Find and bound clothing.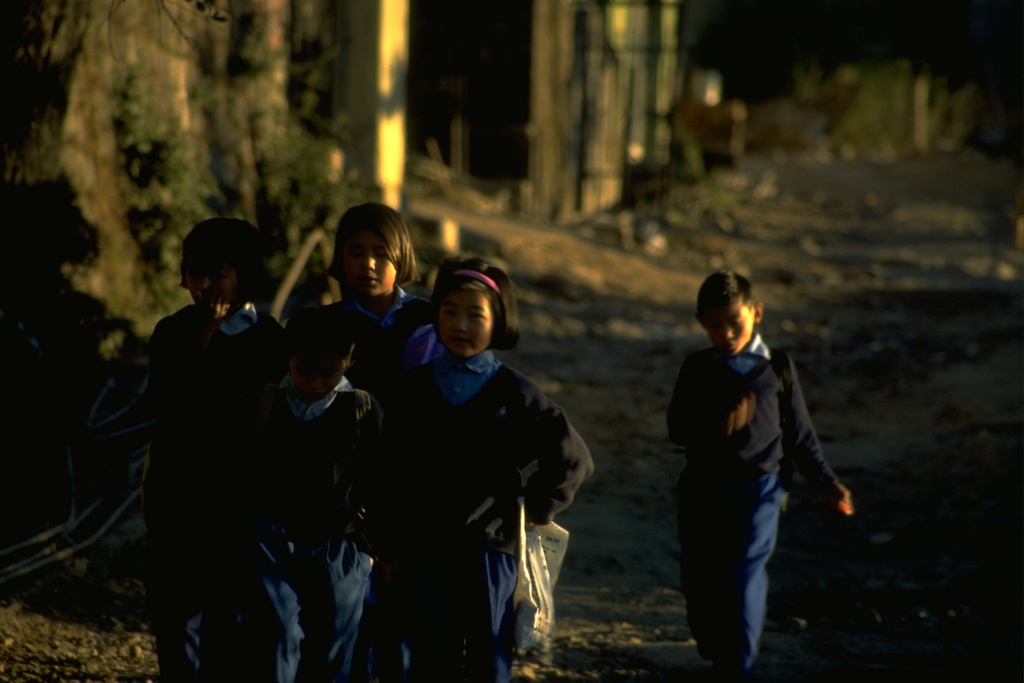
Bound: box=[357, 331, 607, 682].
